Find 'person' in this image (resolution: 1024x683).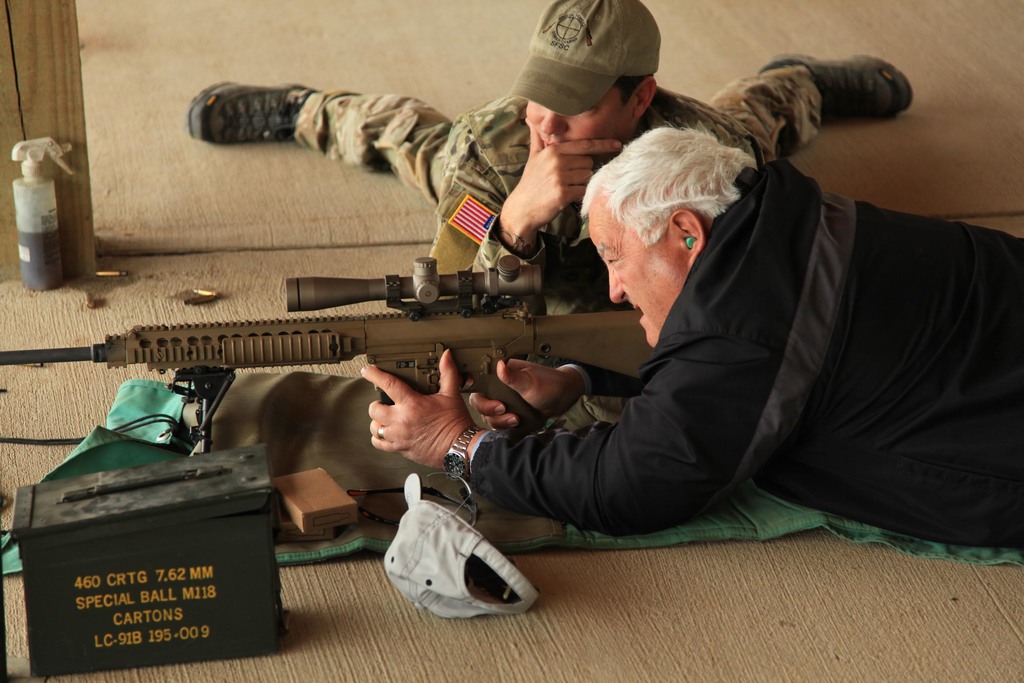
362, 124, 1023, 543.
